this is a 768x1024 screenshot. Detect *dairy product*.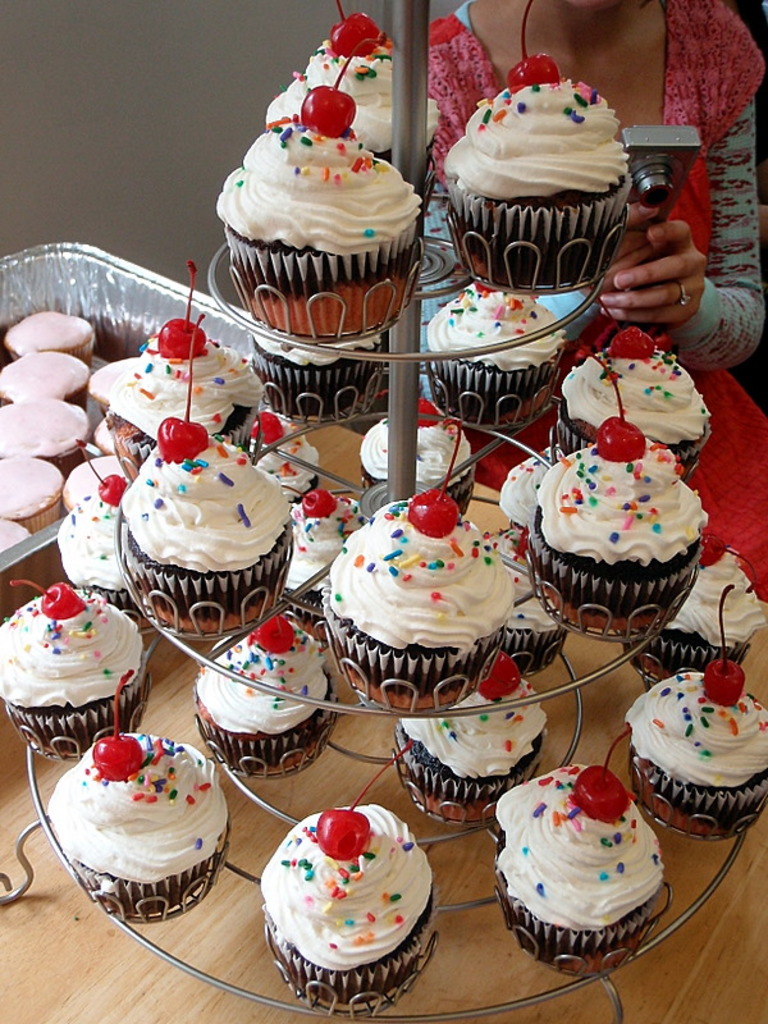
rect(230, 403, 324, 486).
